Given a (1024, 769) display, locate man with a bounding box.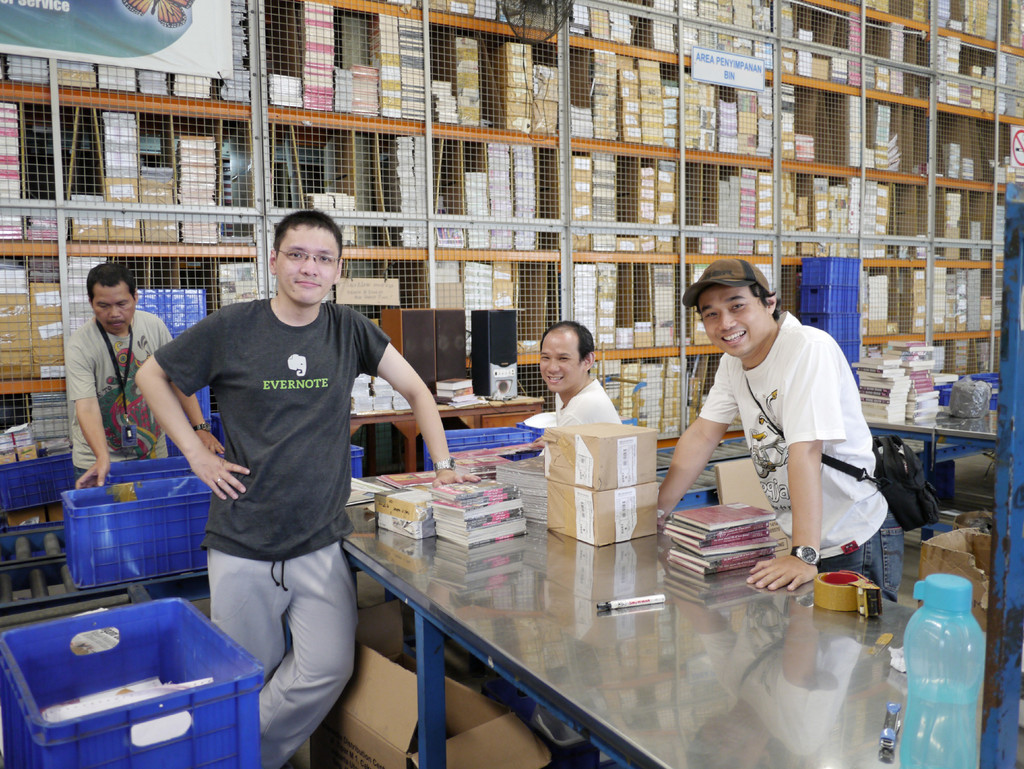
Located: [506, 300, 626, 461].
